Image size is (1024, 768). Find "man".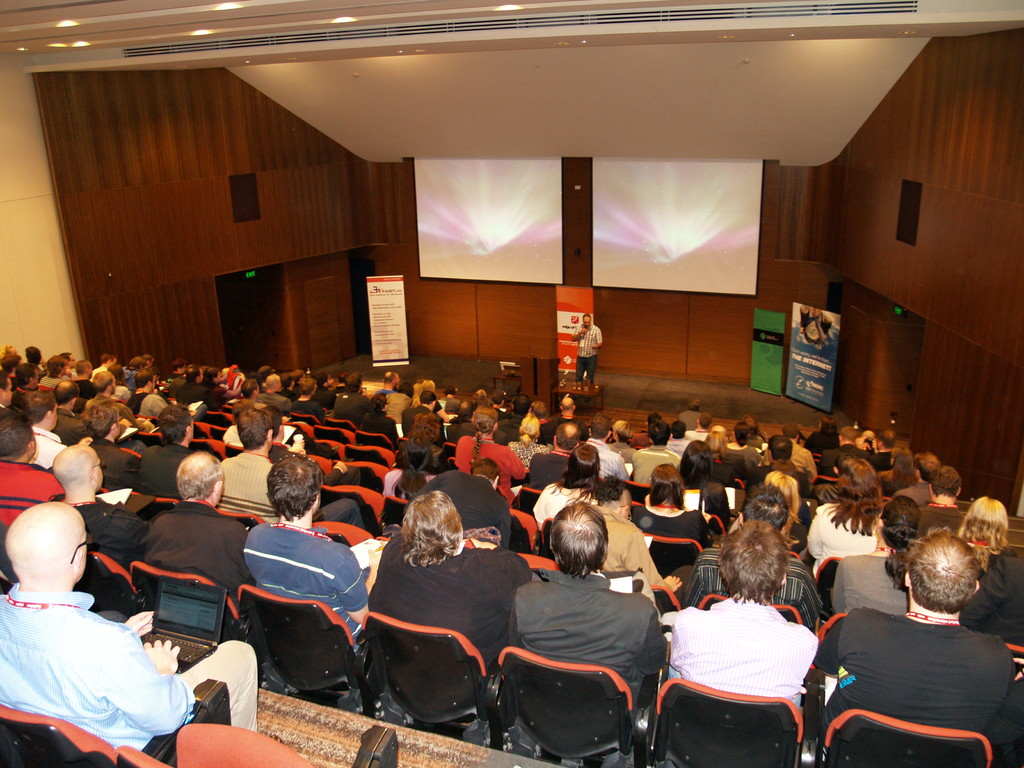
88/369/152/429.
